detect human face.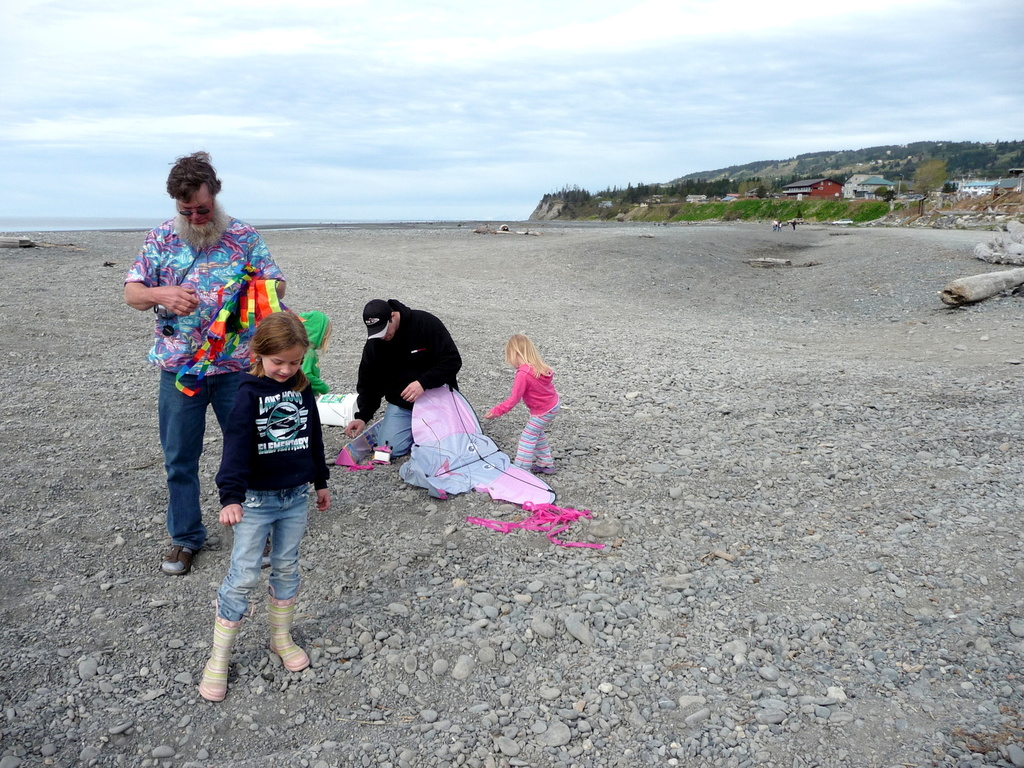
Detected at detection(174, 190, 214, 229).
